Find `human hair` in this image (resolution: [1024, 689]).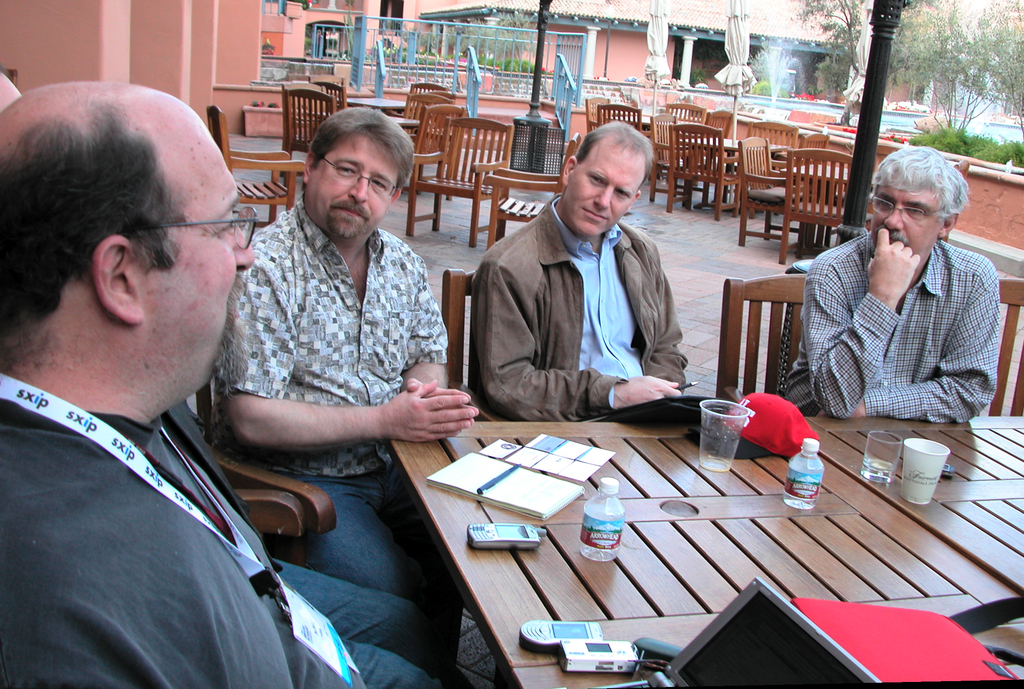
Rect(576, 118, 656, 184).
